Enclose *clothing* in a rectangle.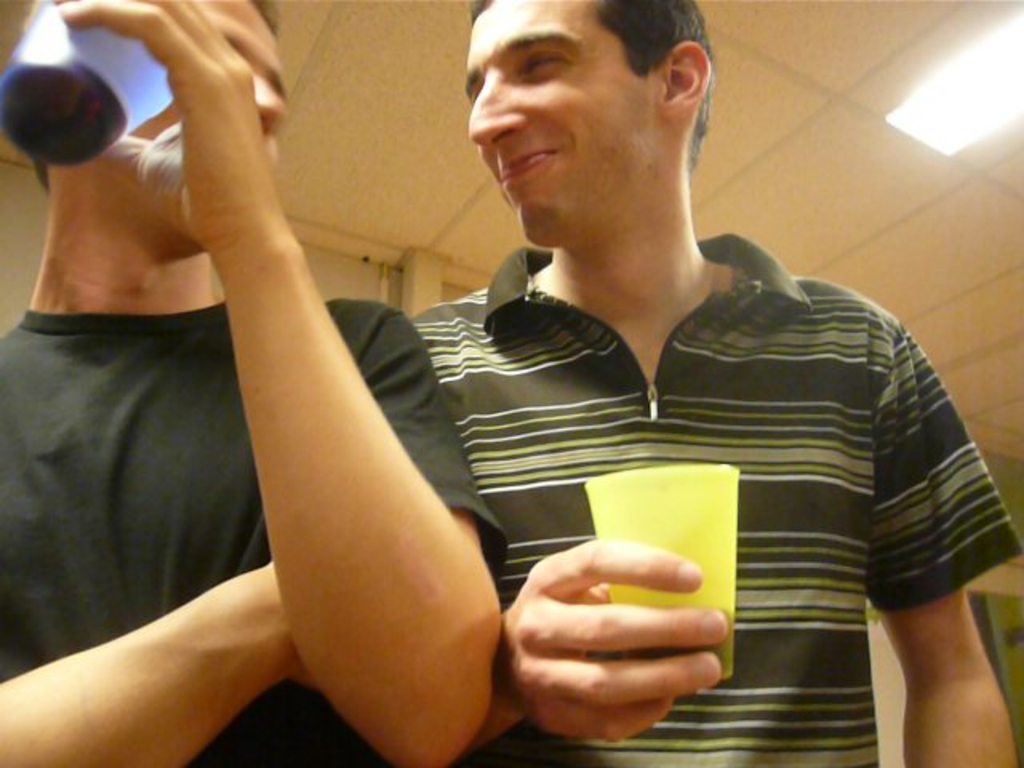
(355, 195, 981, 731).
